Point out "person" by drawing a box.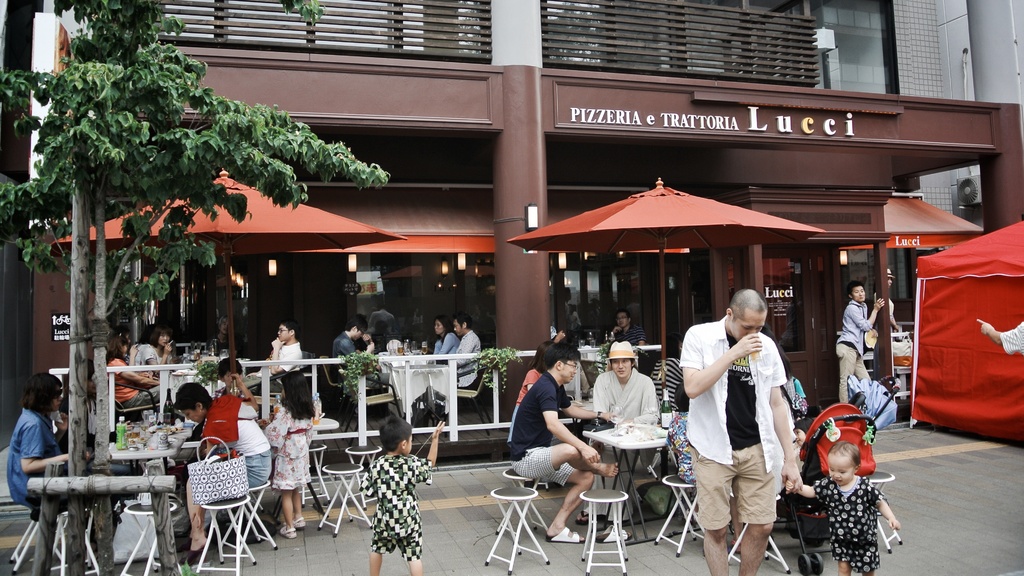
<region>239, 317, 300, 397</region>.
